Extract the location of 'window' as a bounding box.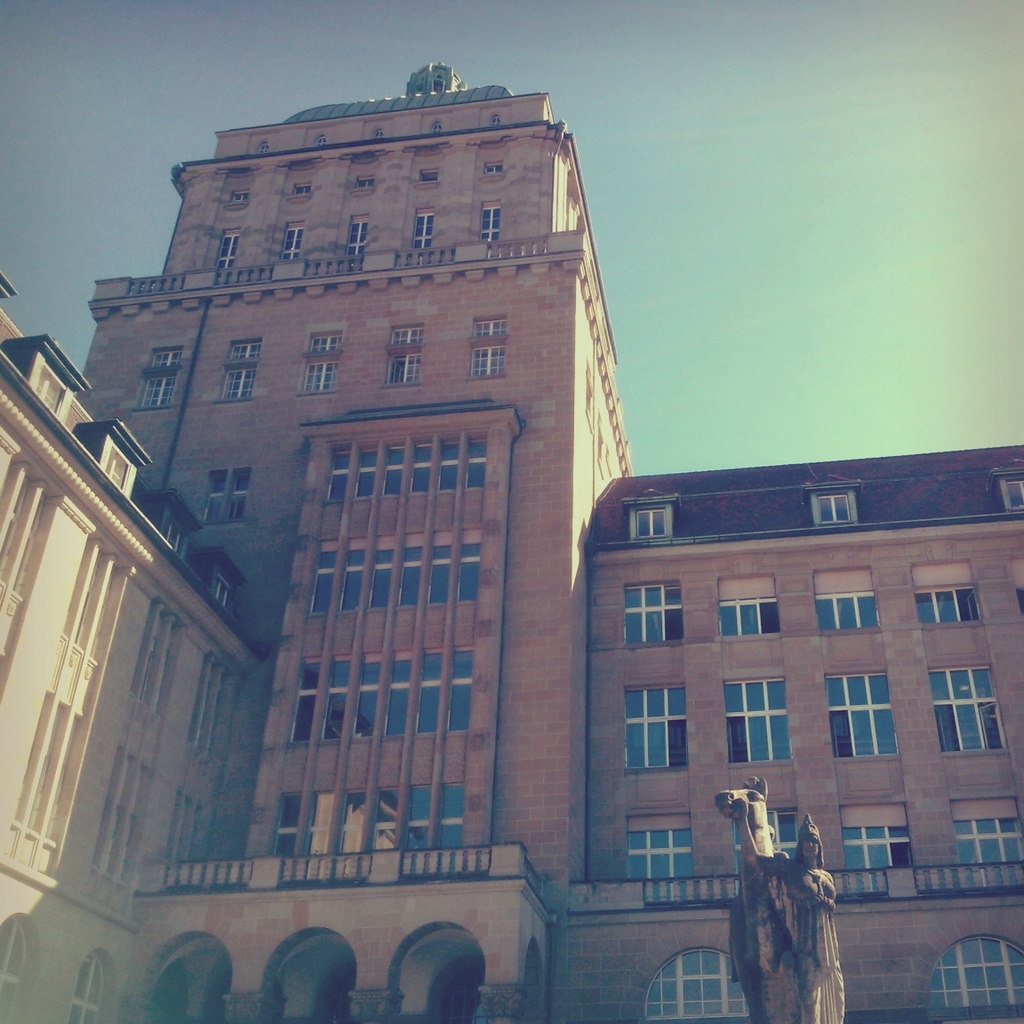
953:820:1021:867.
